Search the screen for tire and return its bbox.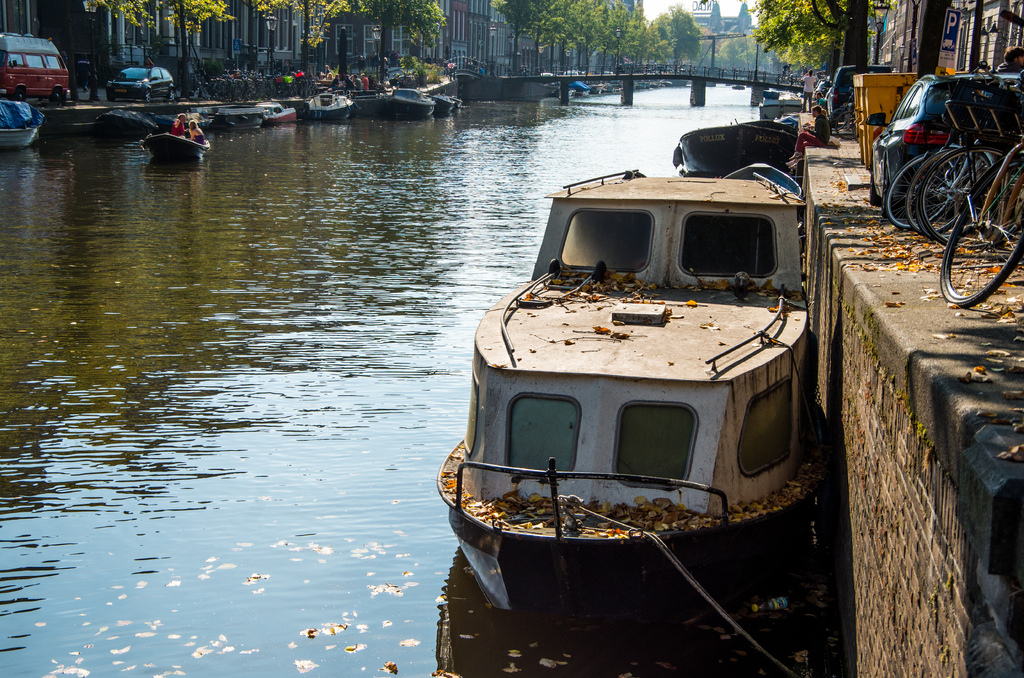
Found: (922, 146, 1003, 232).
